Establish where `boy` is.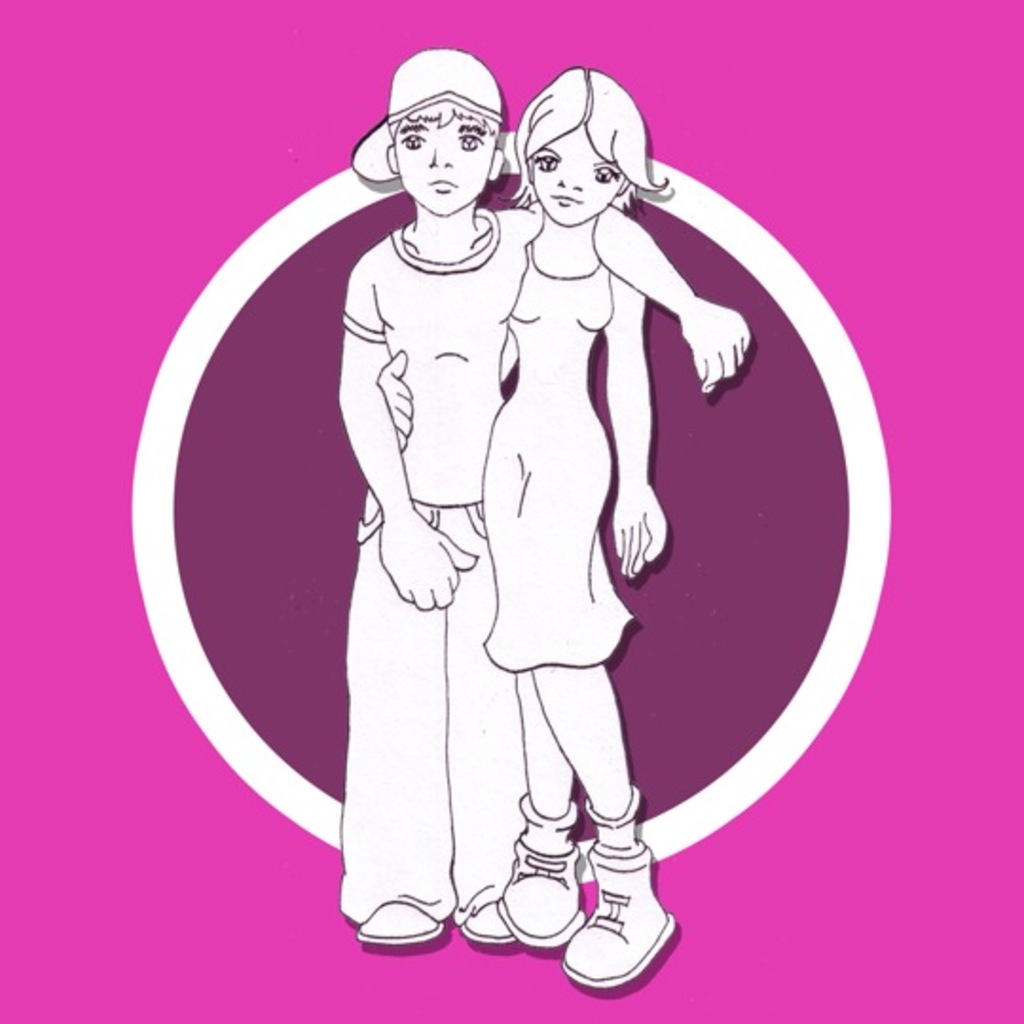
Established at 319,55,666,954.
